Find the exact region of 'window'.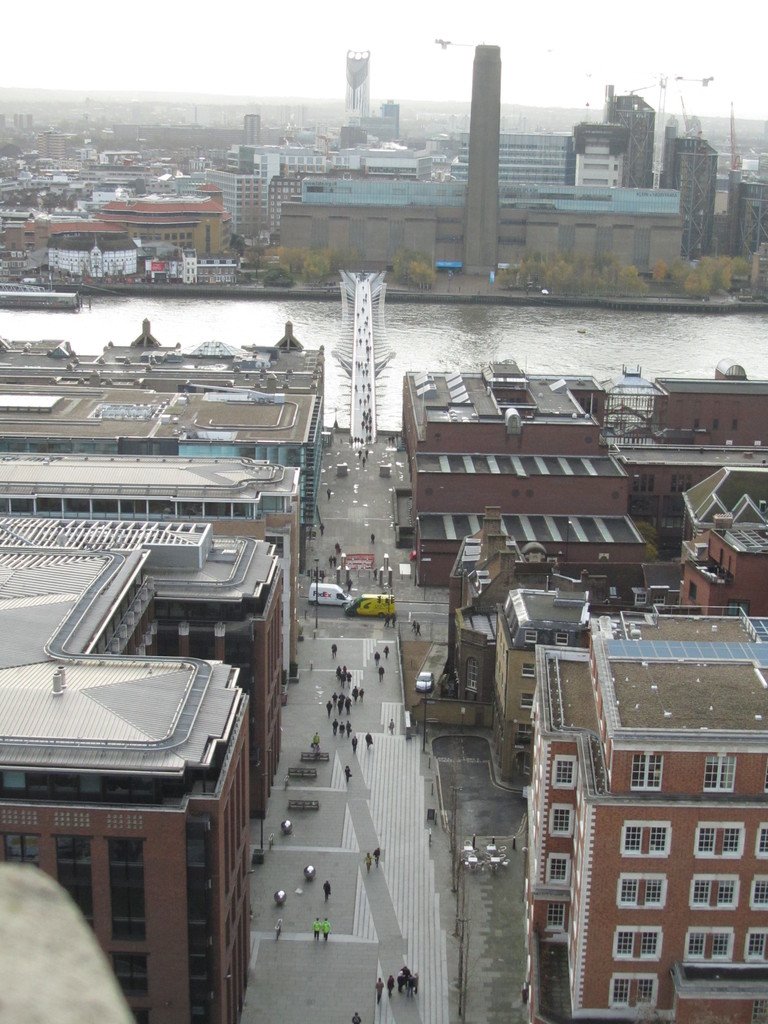
Exact region: (99, 942, 146, 1023).
